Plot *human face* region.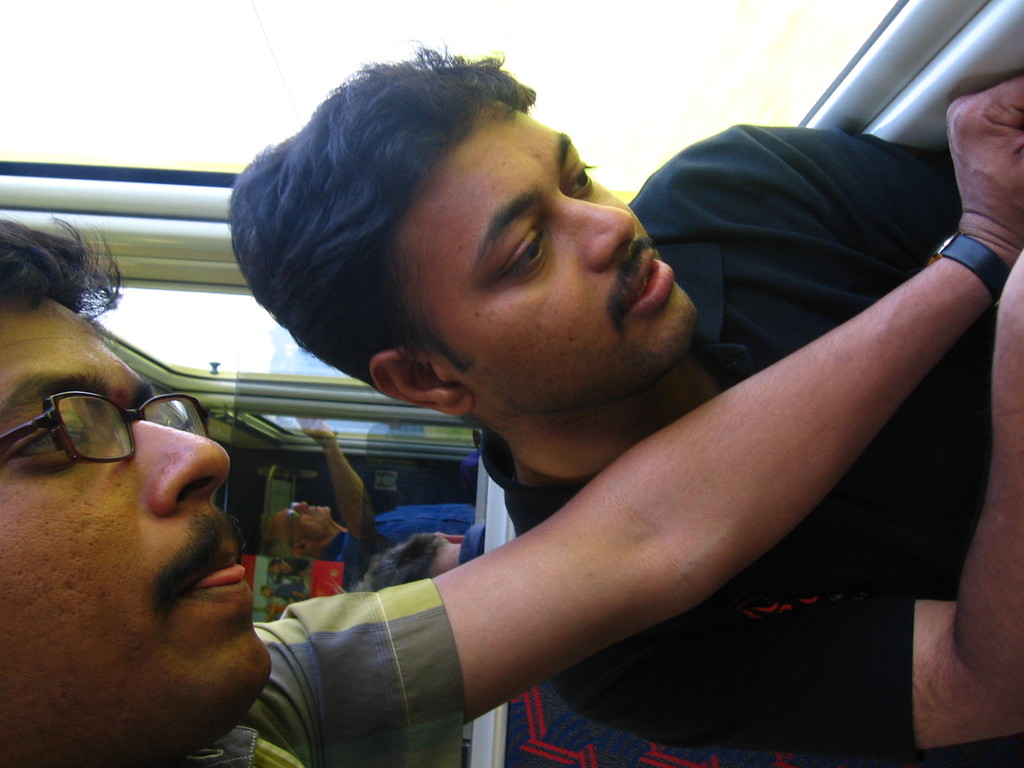
Plotted at detection(384, 84, 709, 416).
